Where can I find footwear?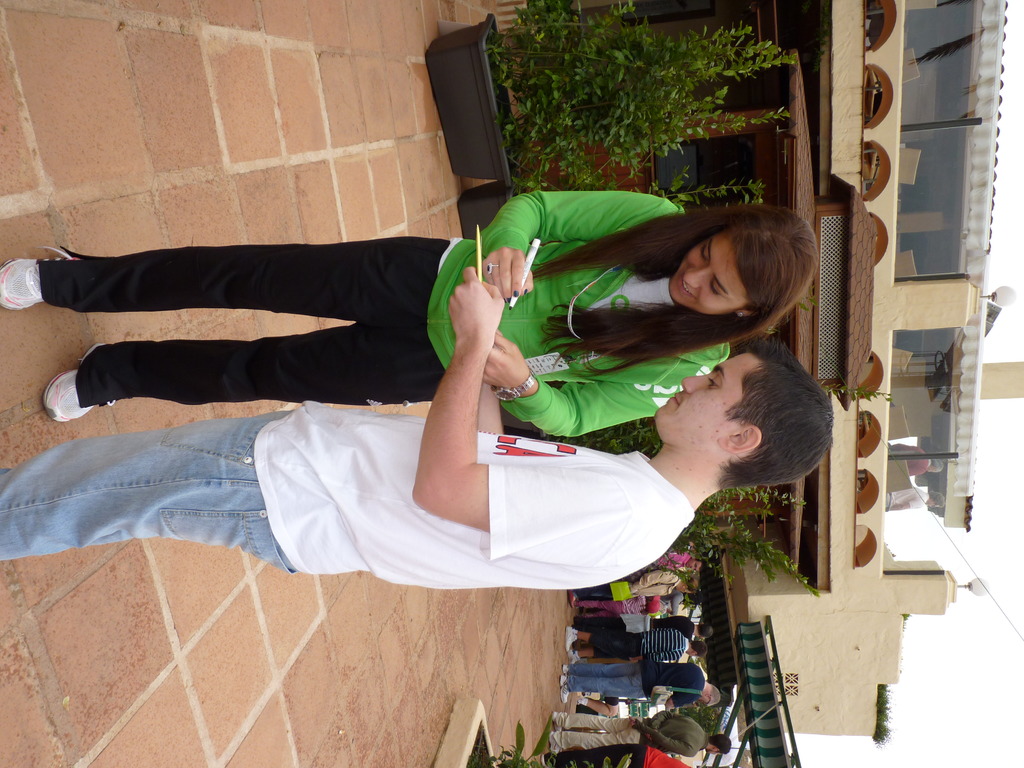
You can find it at 564,627,578,655.
